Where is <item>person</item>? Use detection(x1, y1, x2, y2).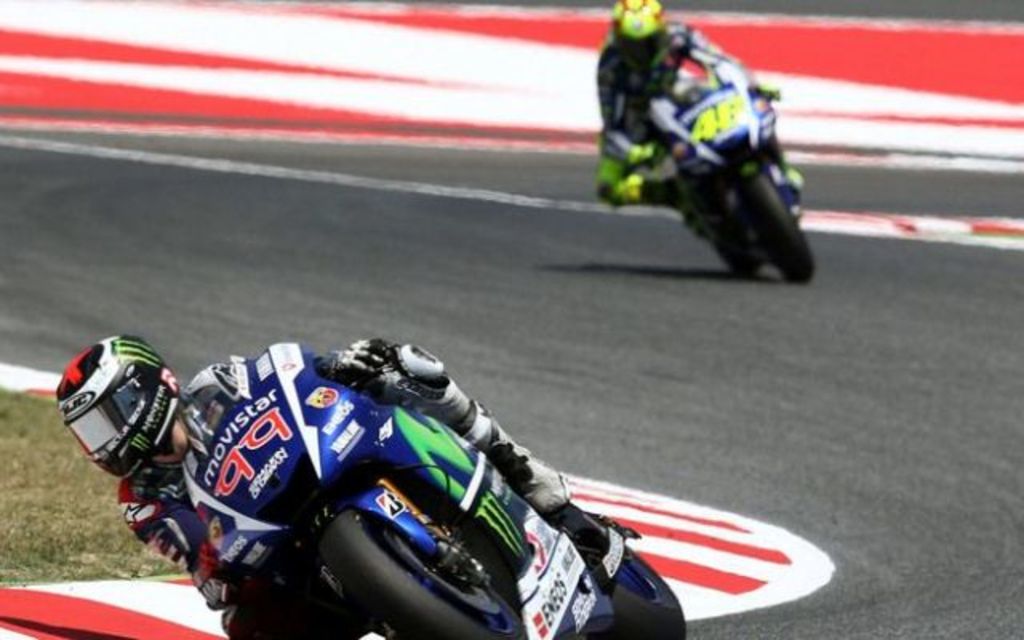
detection(597, 0, 746, 205).
